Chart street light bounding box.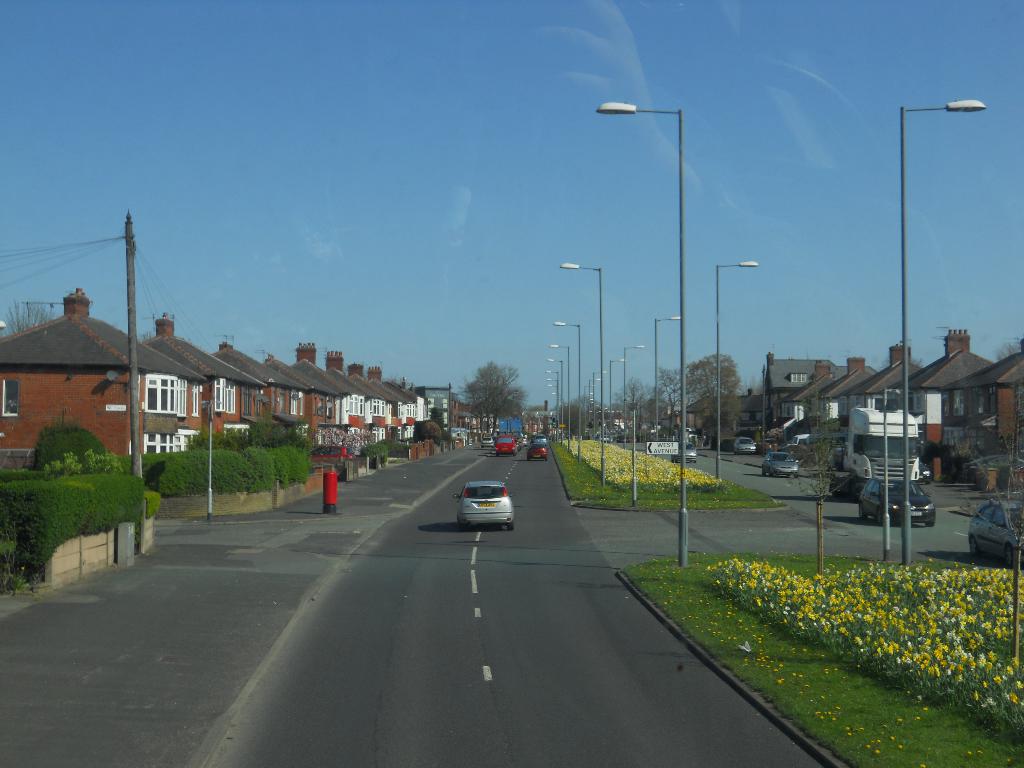
Charted: <bbox>543, 369, 564, 438</bbox>.
